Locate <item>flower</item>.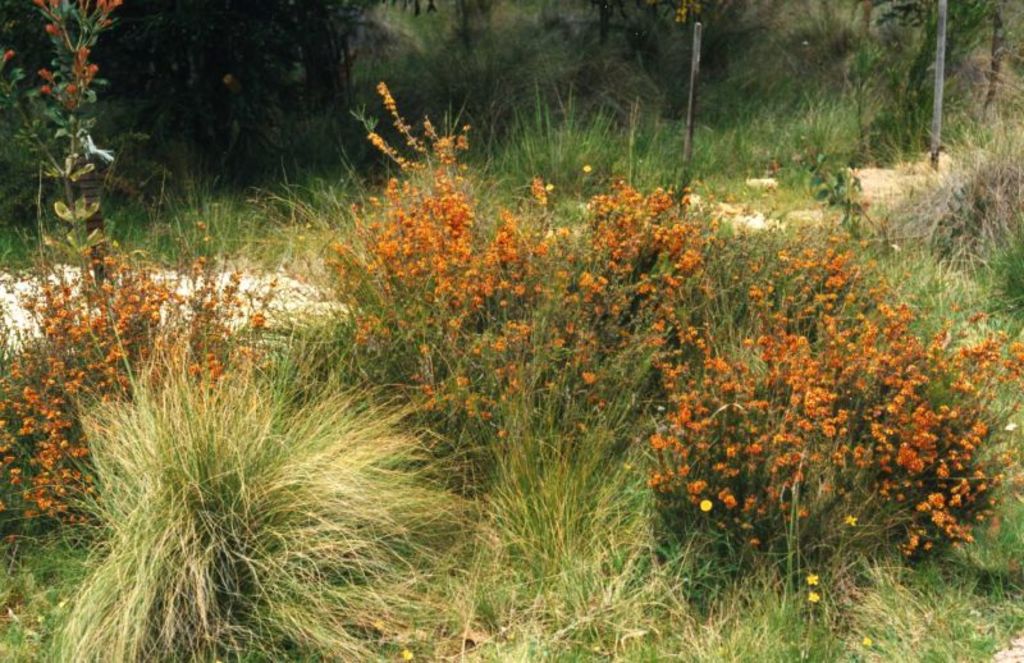
Bounding box: {"x1": 695, "y1": 500, "x2": 717, "y2": 516}.
